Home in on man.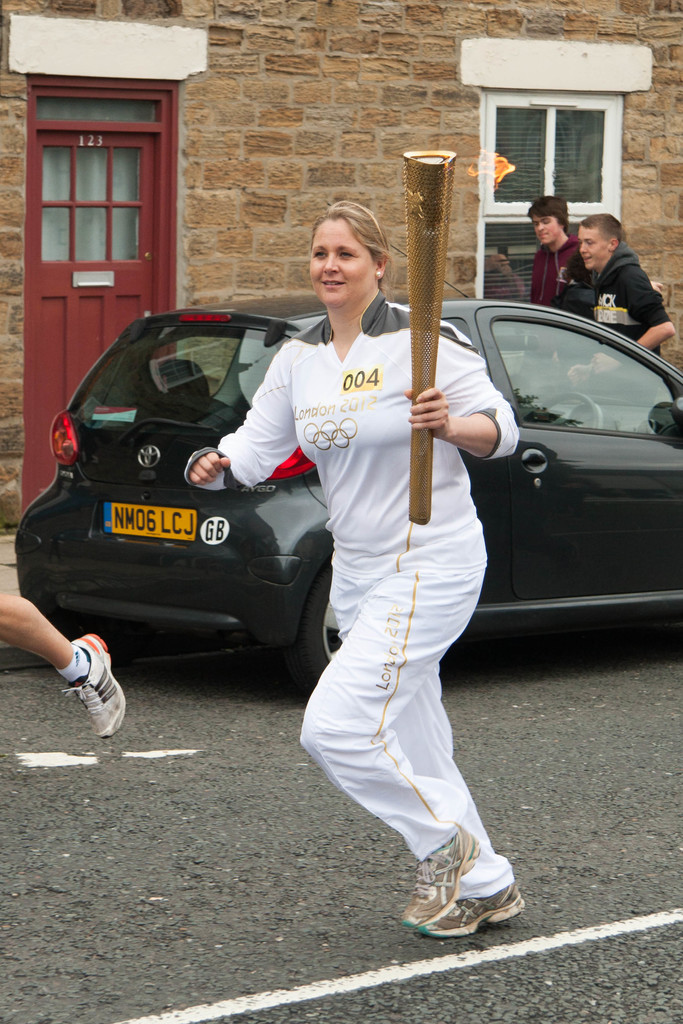
Homed in at x1=558, y1=197, x2=675, y2=323.
